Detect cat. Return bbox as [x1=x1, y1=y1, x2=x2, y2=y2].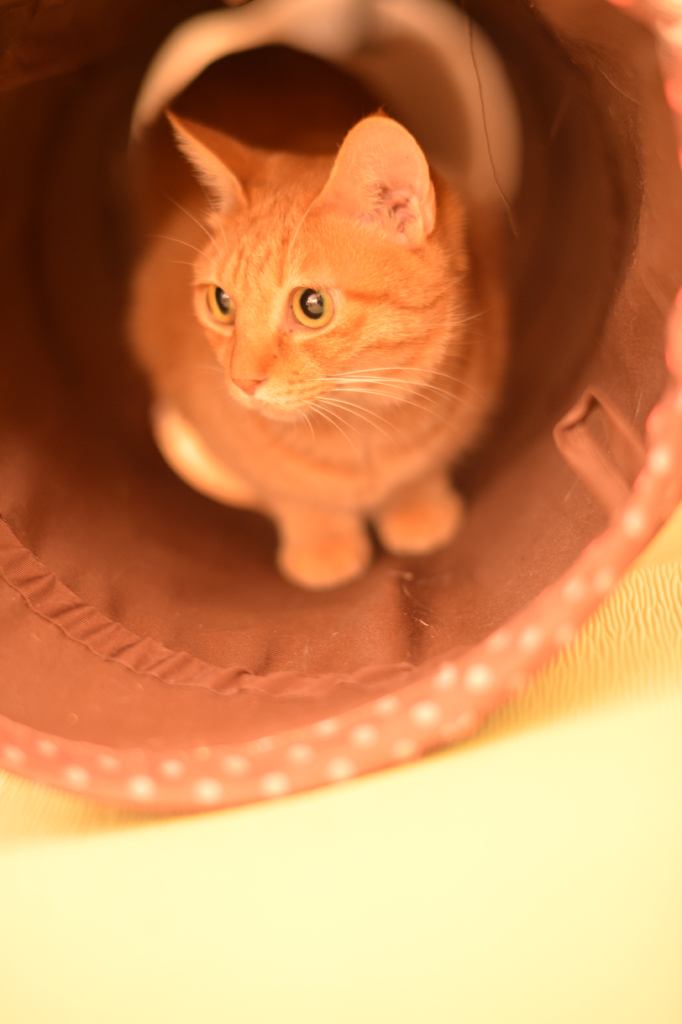
[x1=114, y1=104, x2=510, y2=593].
